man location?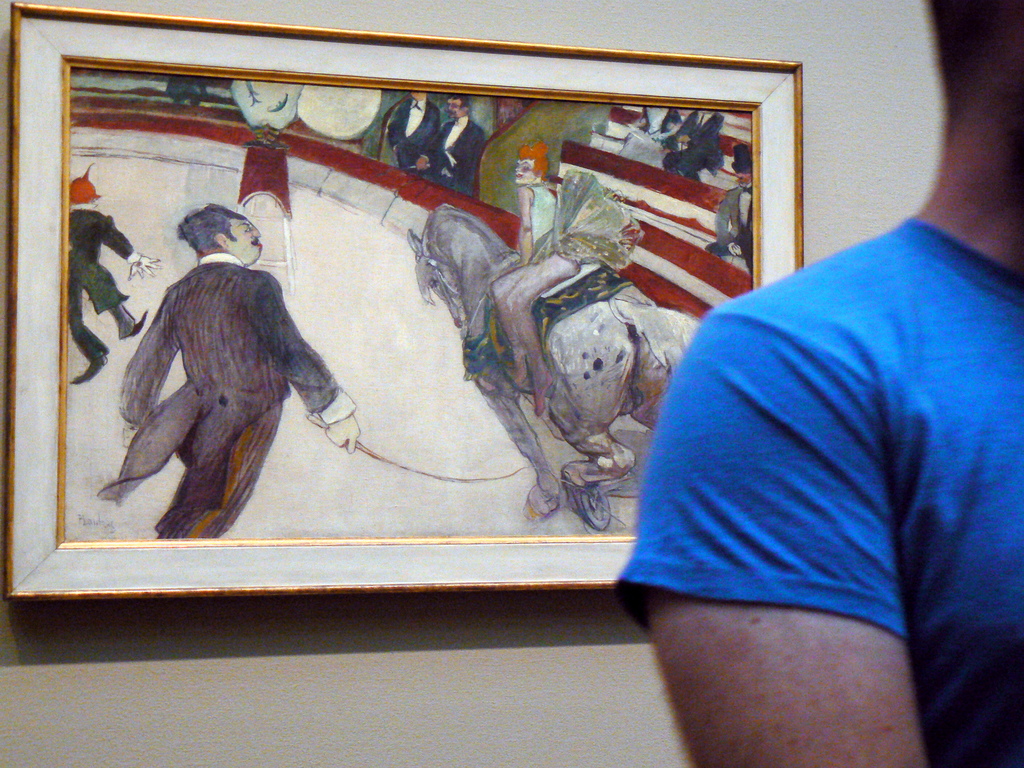
pyautogui.locateOnScreen(92, 199, 346, 536)
